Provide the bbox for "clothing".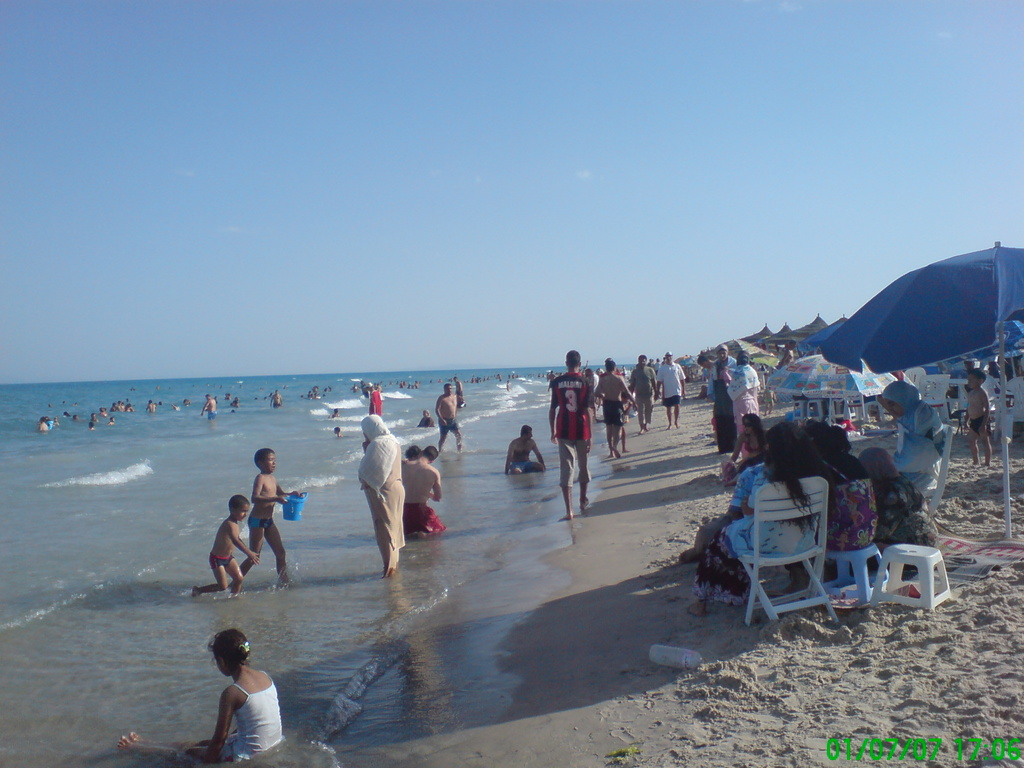
(967,413,993,431).
